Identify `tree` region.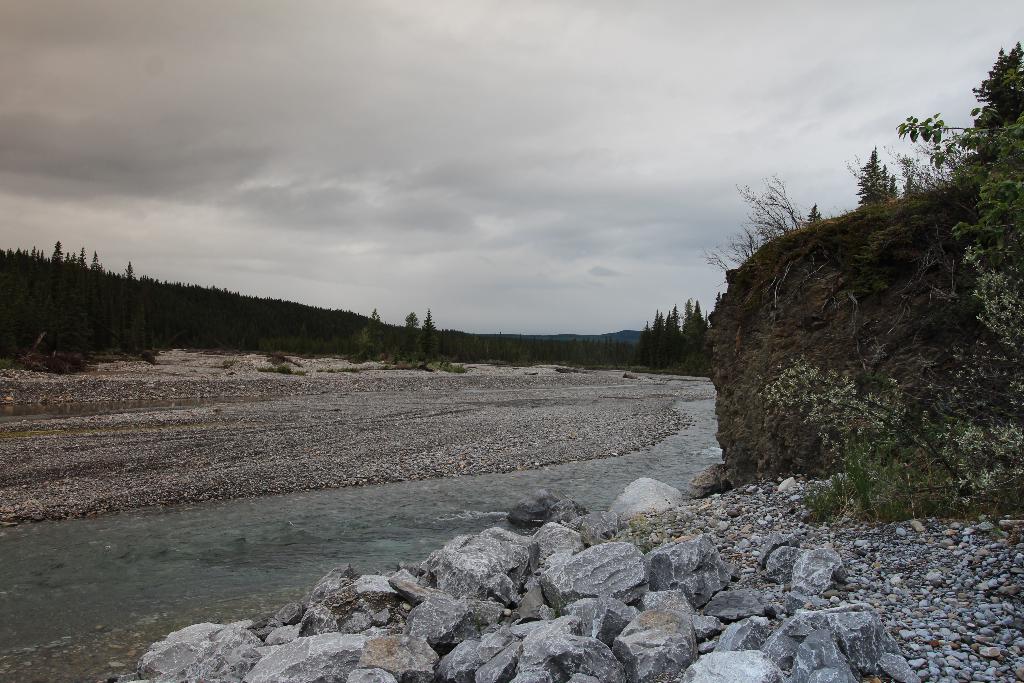
Region: 810:197:824:226.
